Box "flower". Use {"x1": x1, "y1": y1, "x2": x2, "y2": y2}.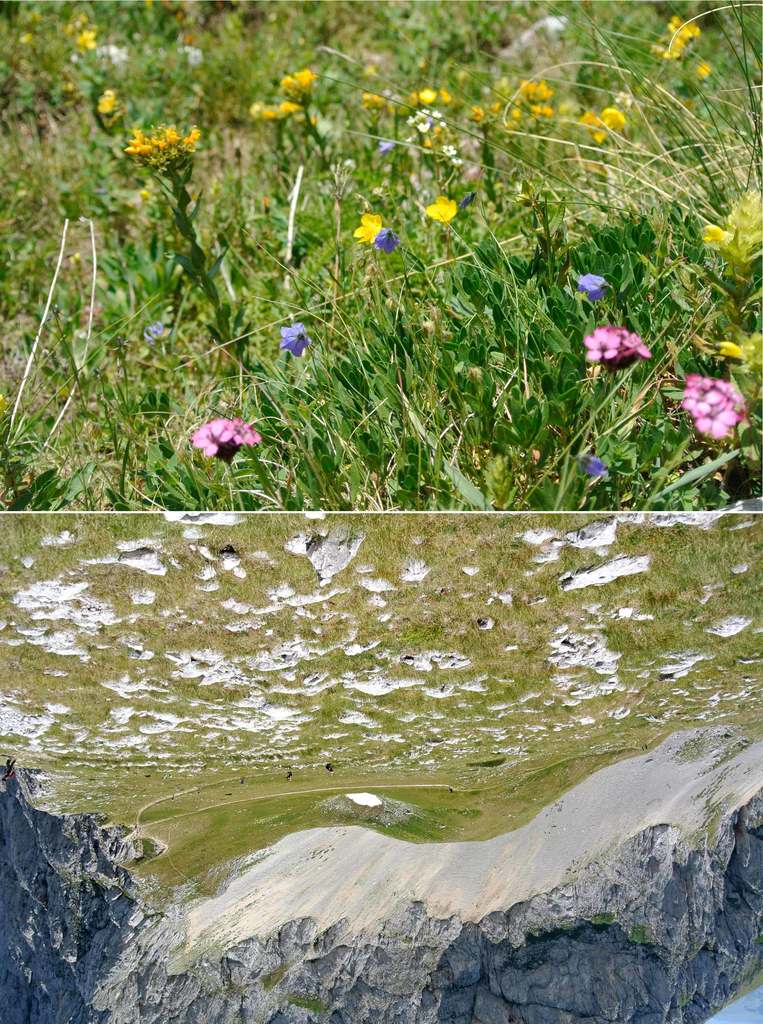
{"x1": 102, "y1": 43, "x2": 133, "y2": 66}.
